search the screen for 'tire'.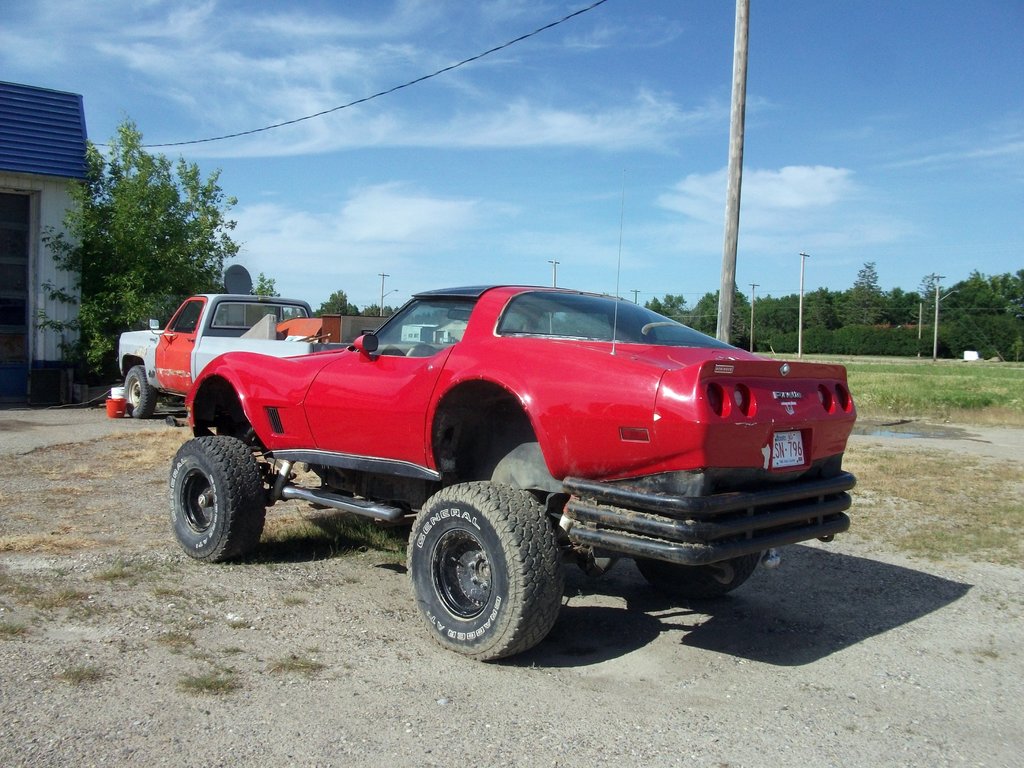
Found at bbox=[122, 367, 157, 420].
